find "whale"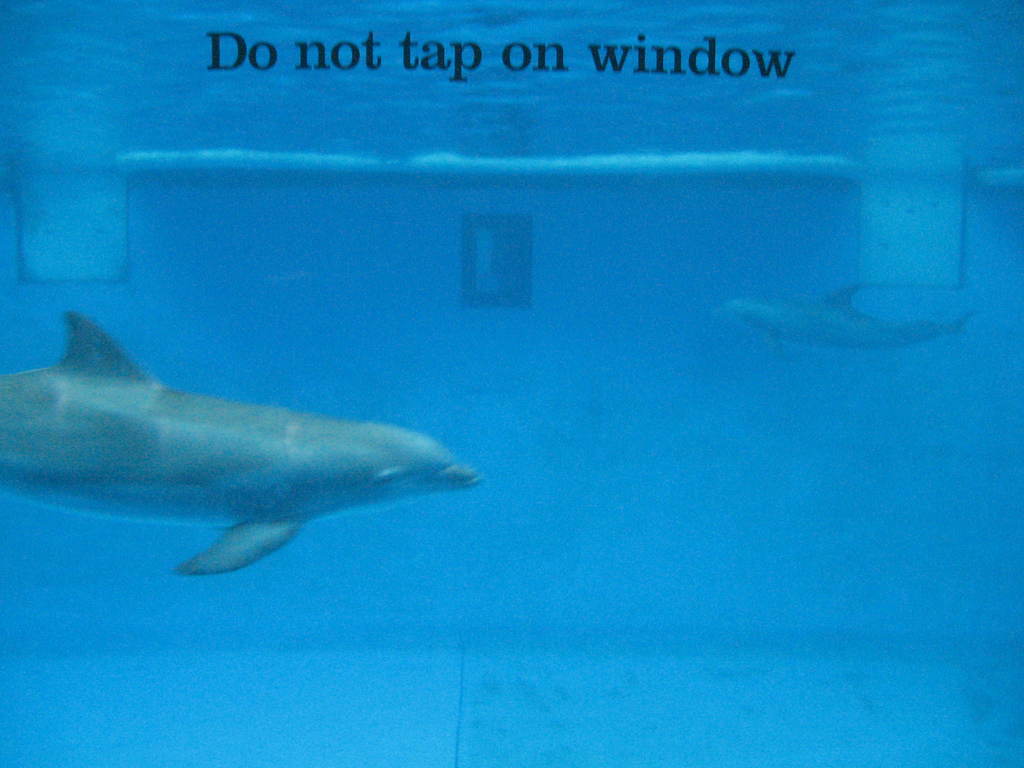
box(726, 280, 984, 364)
